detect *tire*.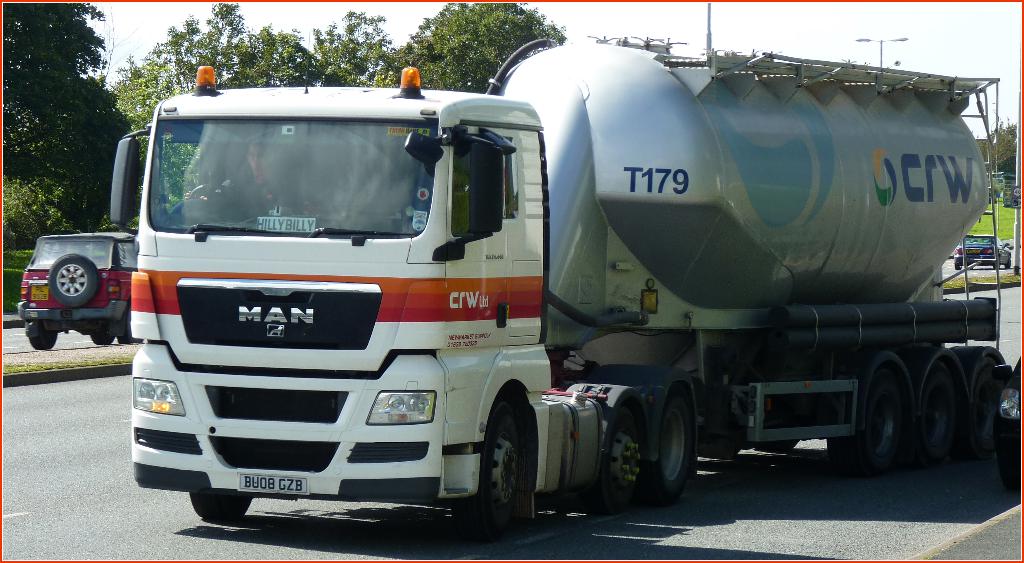
Detected at crop(756, 438, 801, 450).
